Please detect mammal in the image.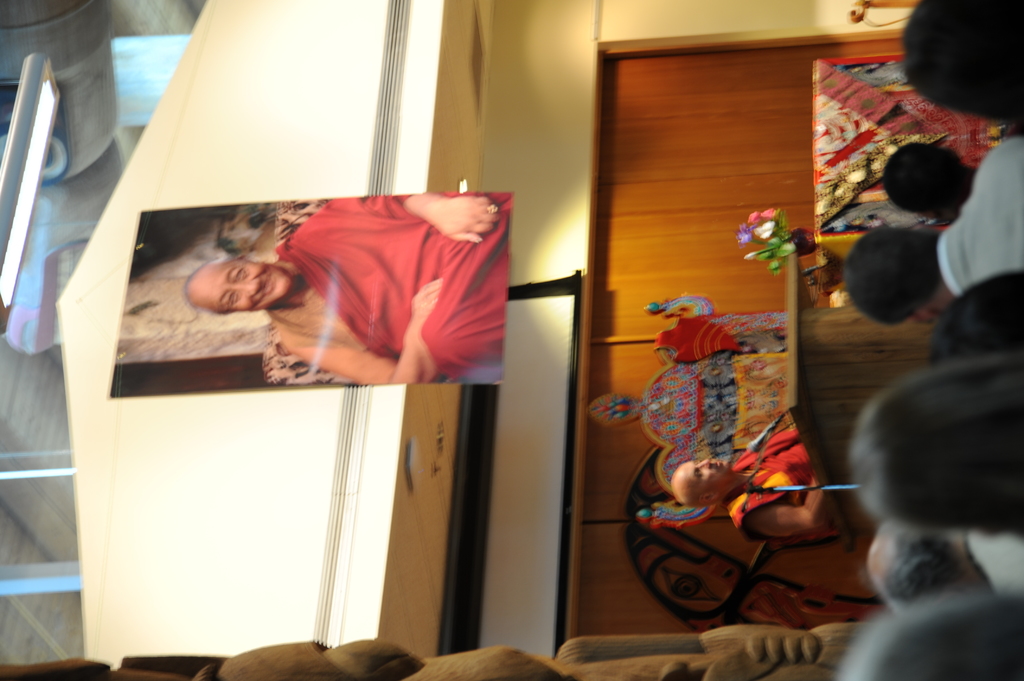
{"left": 840, "top": 131, "right": 1023, "bottom": 324}.
